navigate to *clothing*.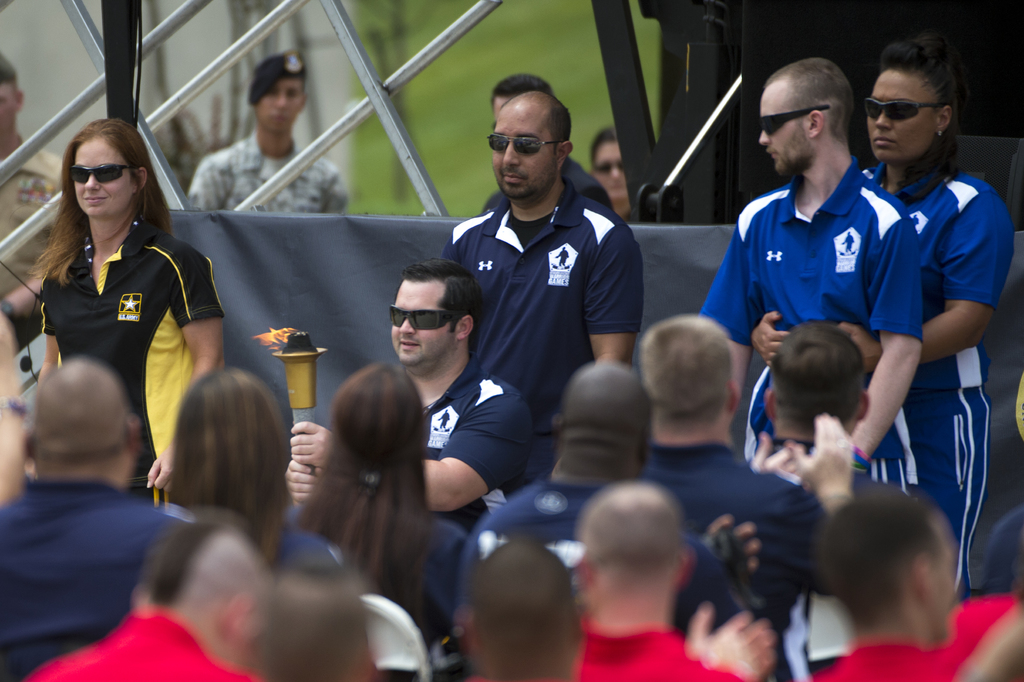
Navigation target: x1=312 y1=503 x2=468 y2=641.
